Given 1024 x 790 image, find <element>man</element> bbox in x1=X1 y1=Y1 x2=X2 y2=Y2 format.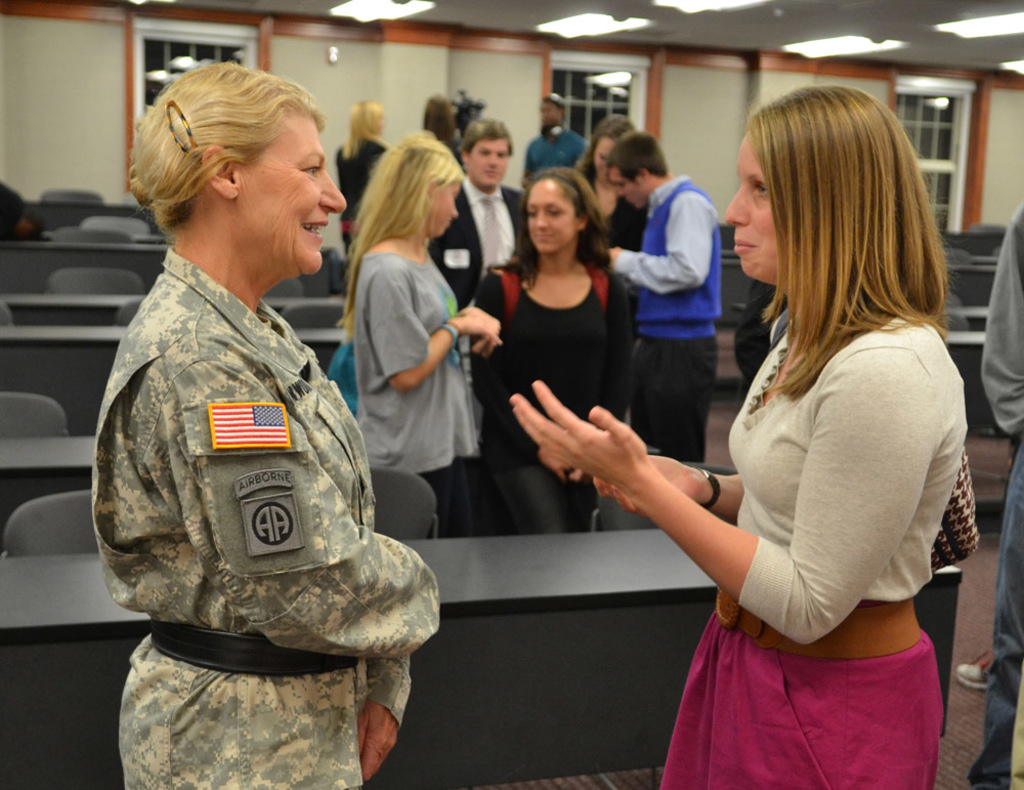
x1=522 y1=98 x2=589 y2=176.
